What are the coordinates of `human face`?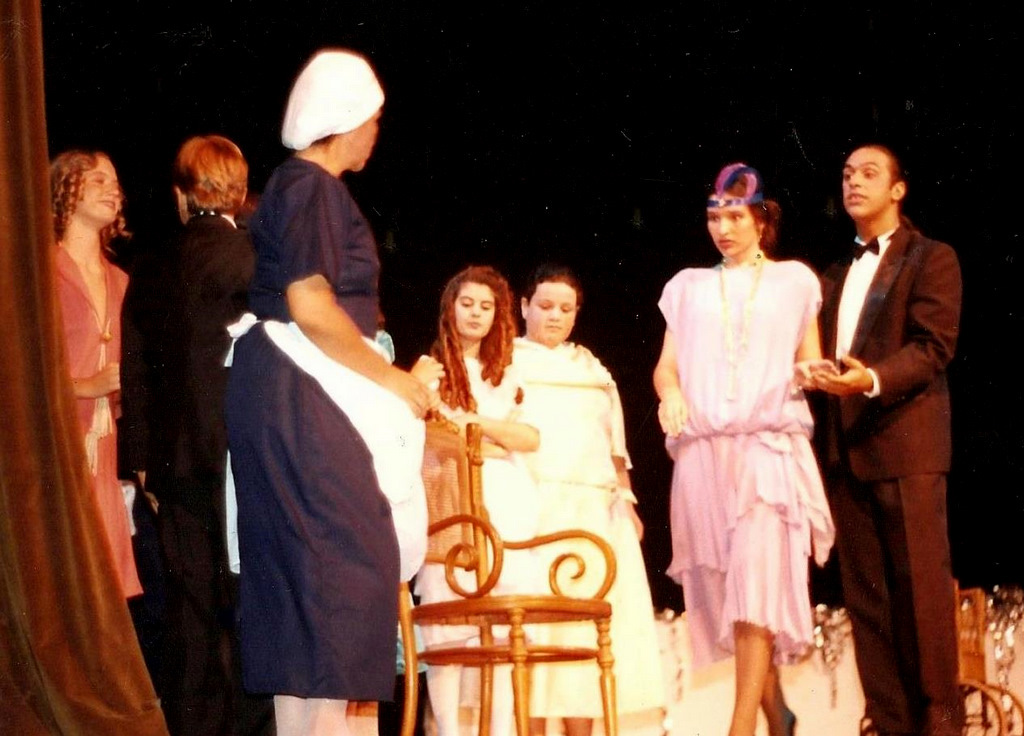
left=456, top=280, right=501, bottom=343.
